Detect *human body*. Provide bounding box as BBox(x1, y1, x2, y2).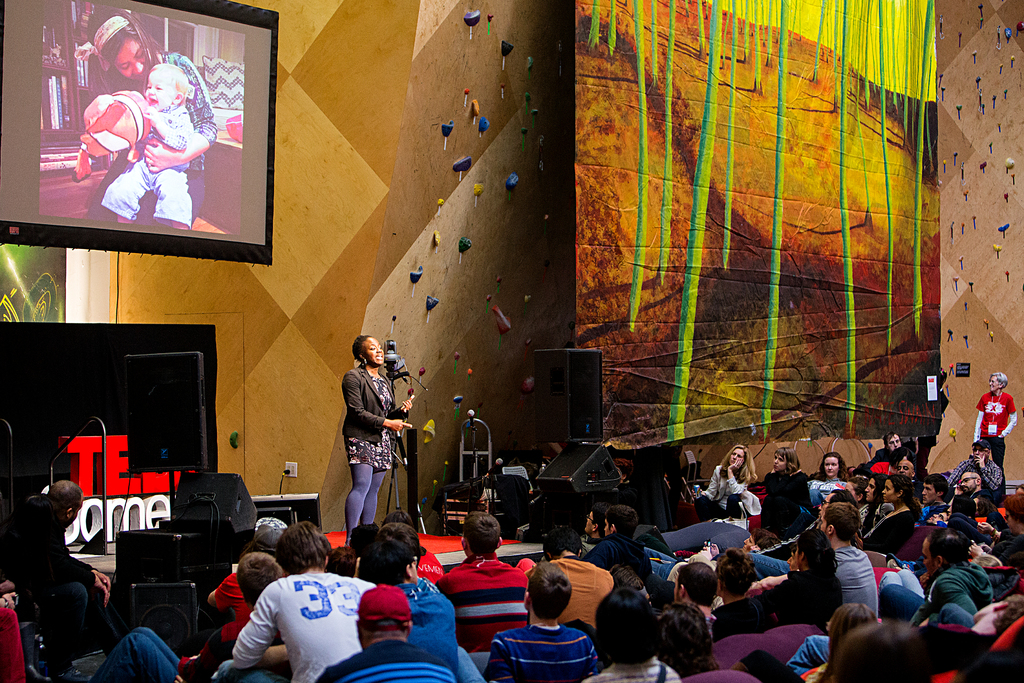
BBox(213, 552, 367, 677).
